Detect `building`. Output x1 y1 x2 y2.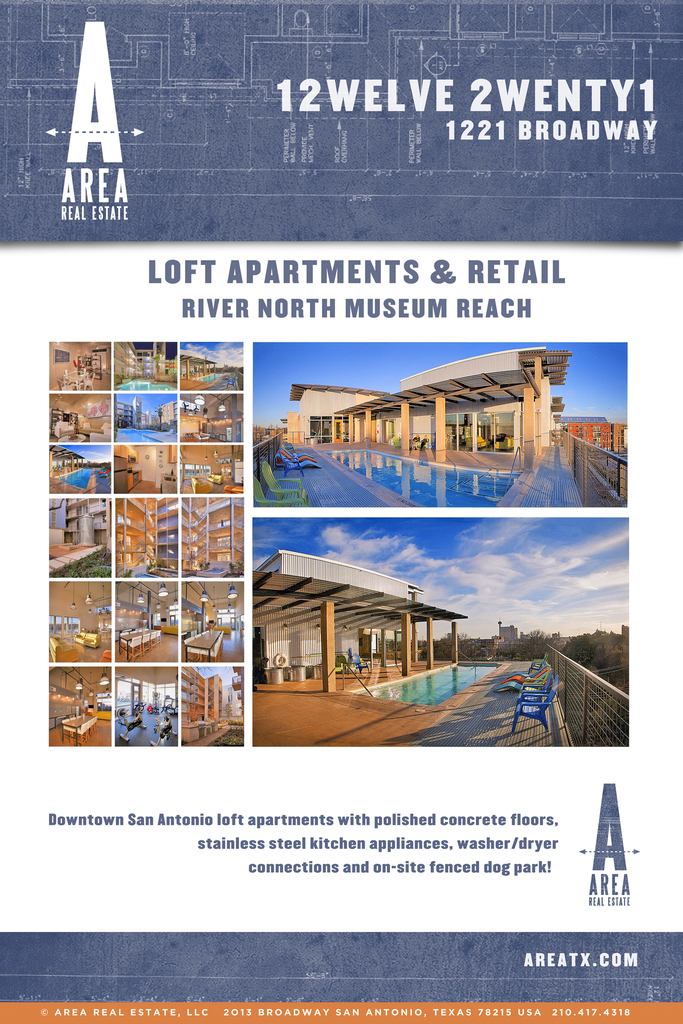
112 498 179 577.
